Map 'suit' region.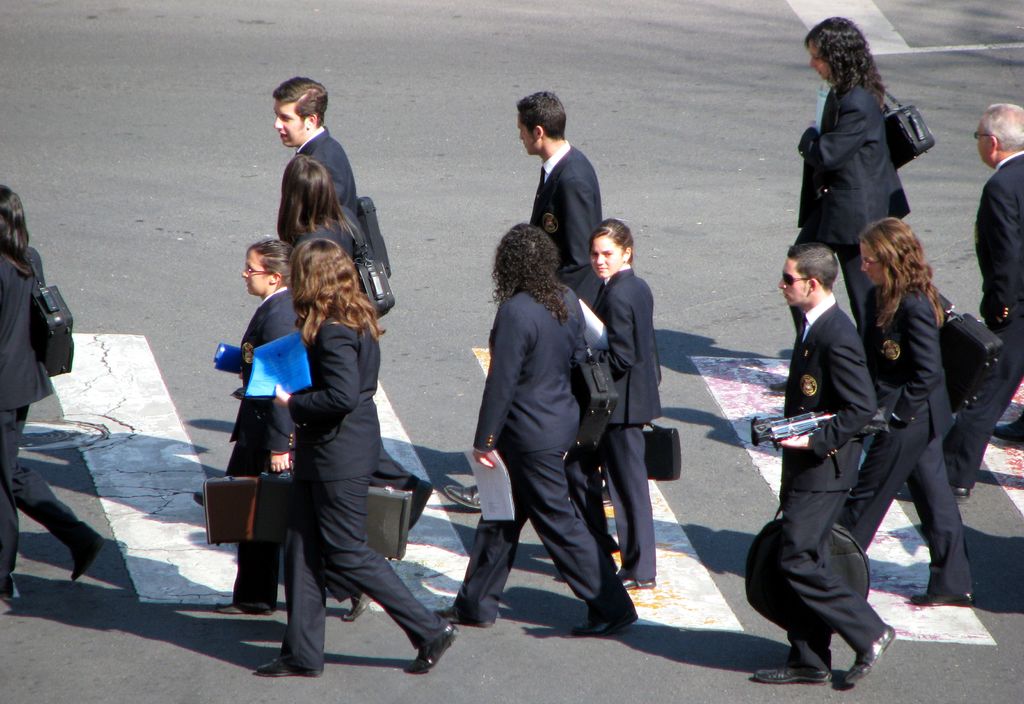
Mapped to 530 138 599 305.
